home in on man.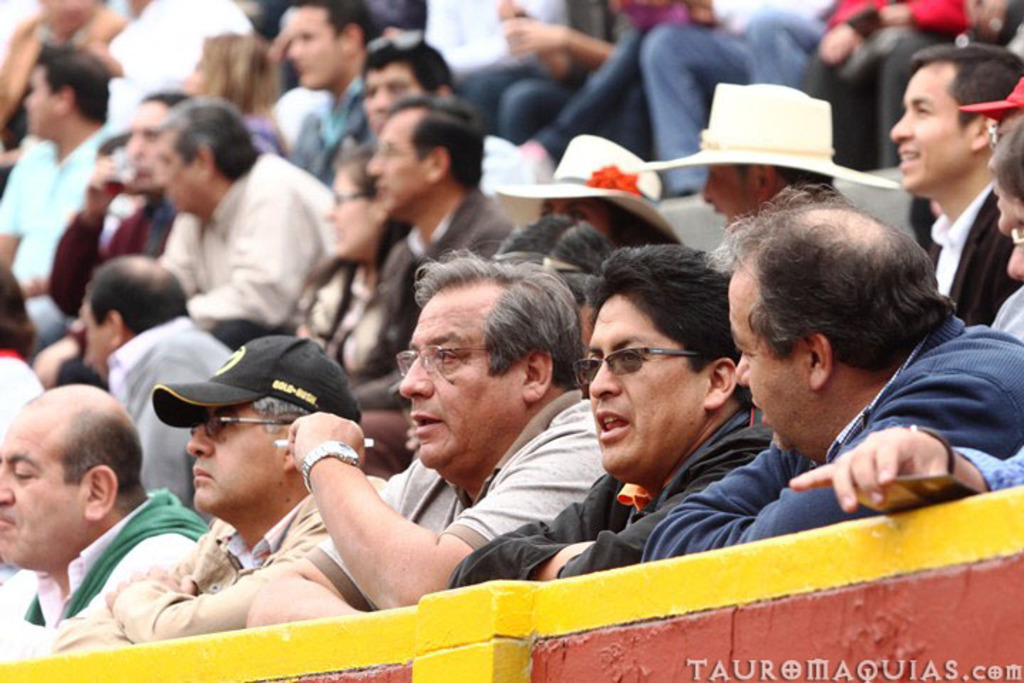
Homed in at (0,391,216,653).
